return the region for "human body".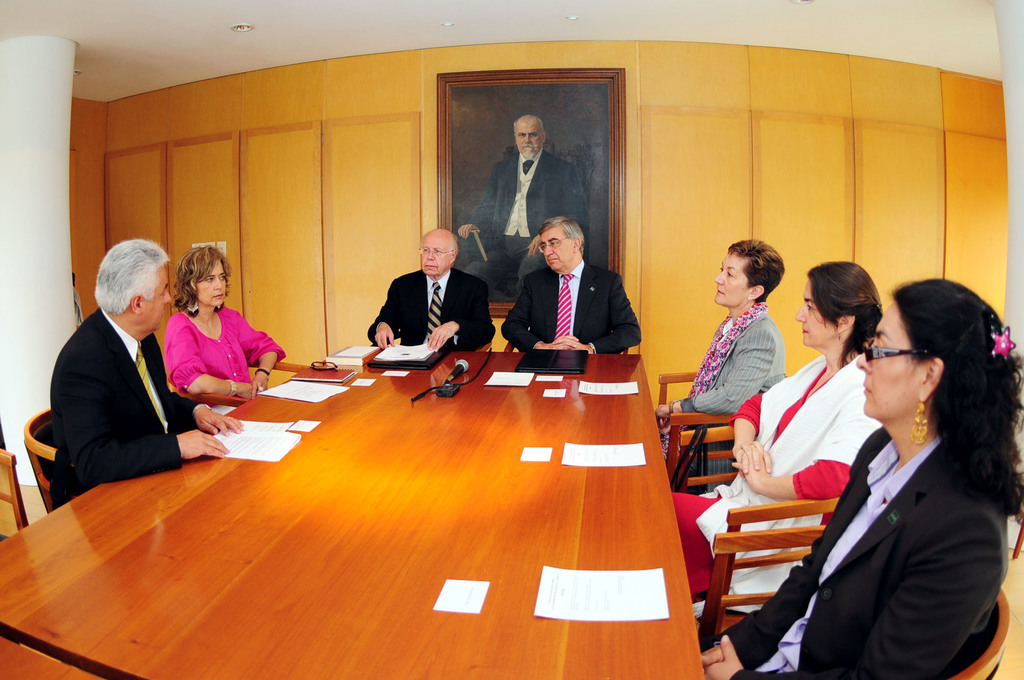
{"x1": 660, "y1": 241, "x2": 786, "y2": 489}.
